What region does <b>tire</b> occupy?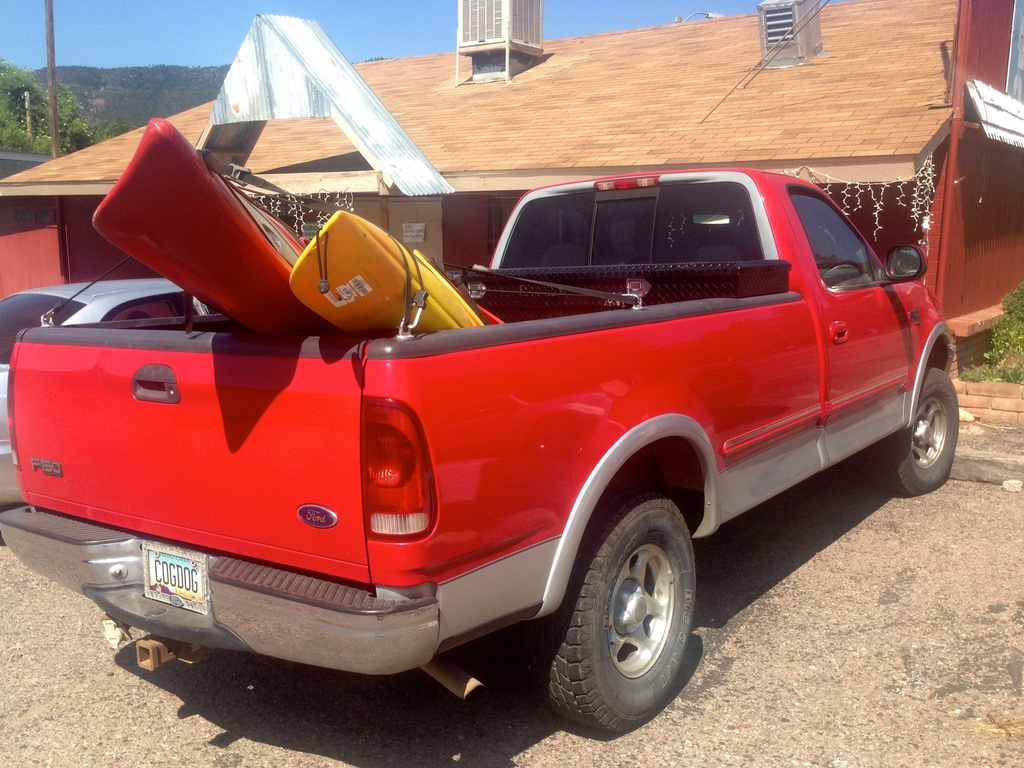
890, 365, 959, 498.
